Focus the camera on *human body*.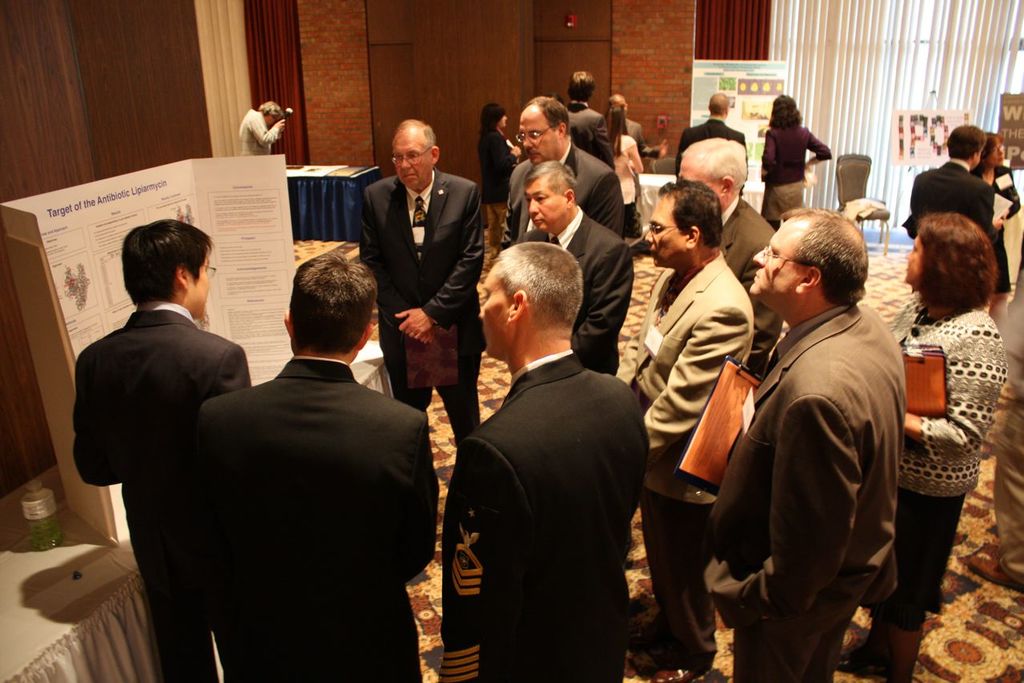
Focus region: left=64, top=216, right=249, bottom=682.
